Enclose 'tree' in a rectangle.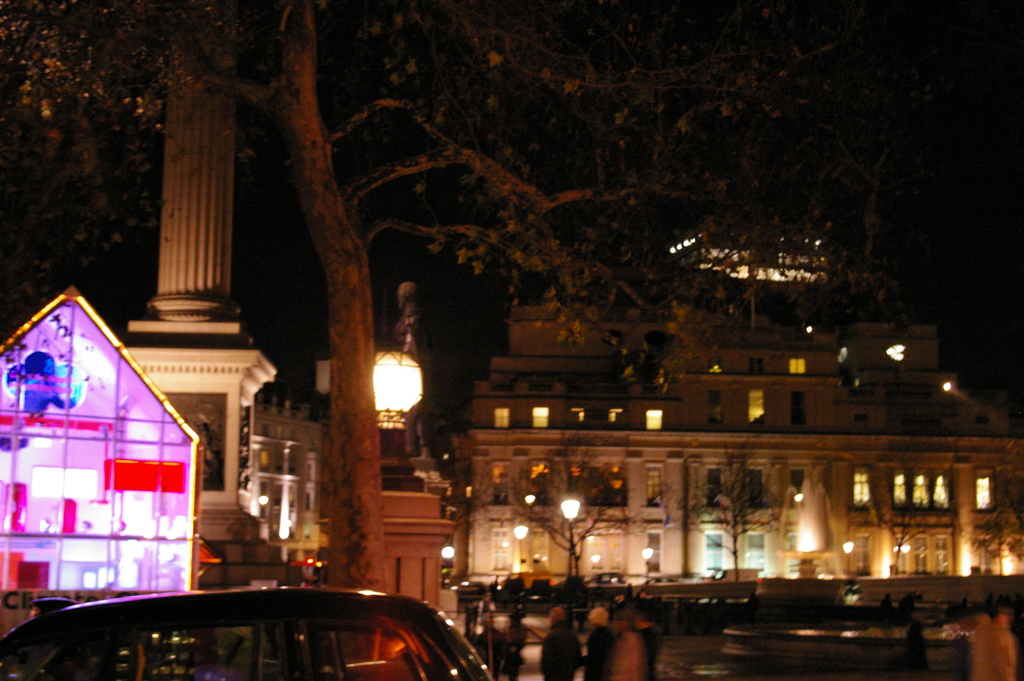
bbox=(0, 0, 943, 665).
